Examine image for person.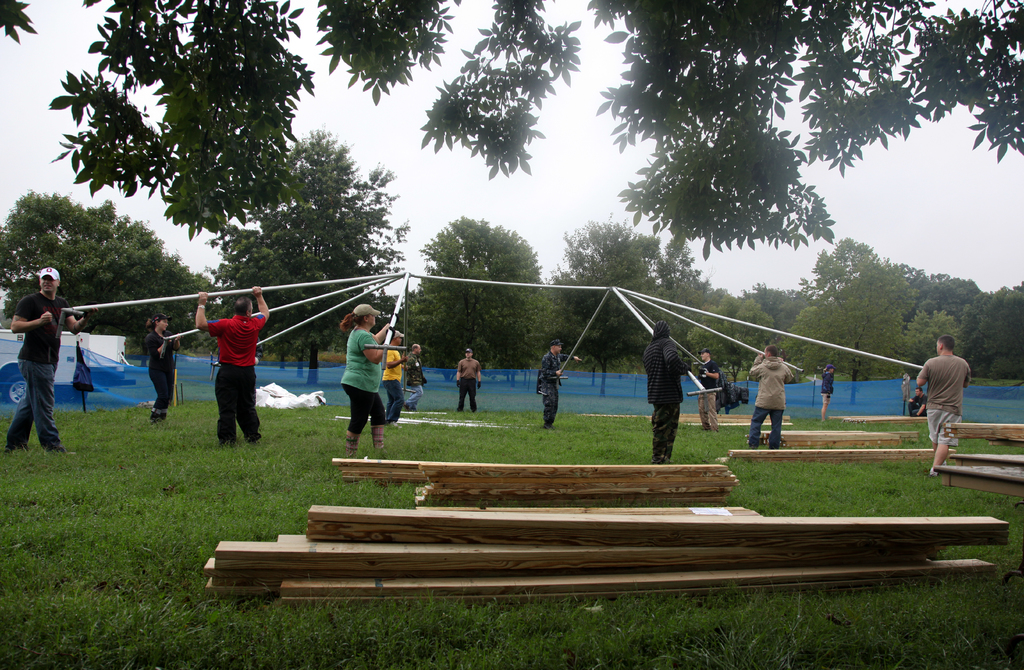
Examination result: region(136, 314, 188, 423).
